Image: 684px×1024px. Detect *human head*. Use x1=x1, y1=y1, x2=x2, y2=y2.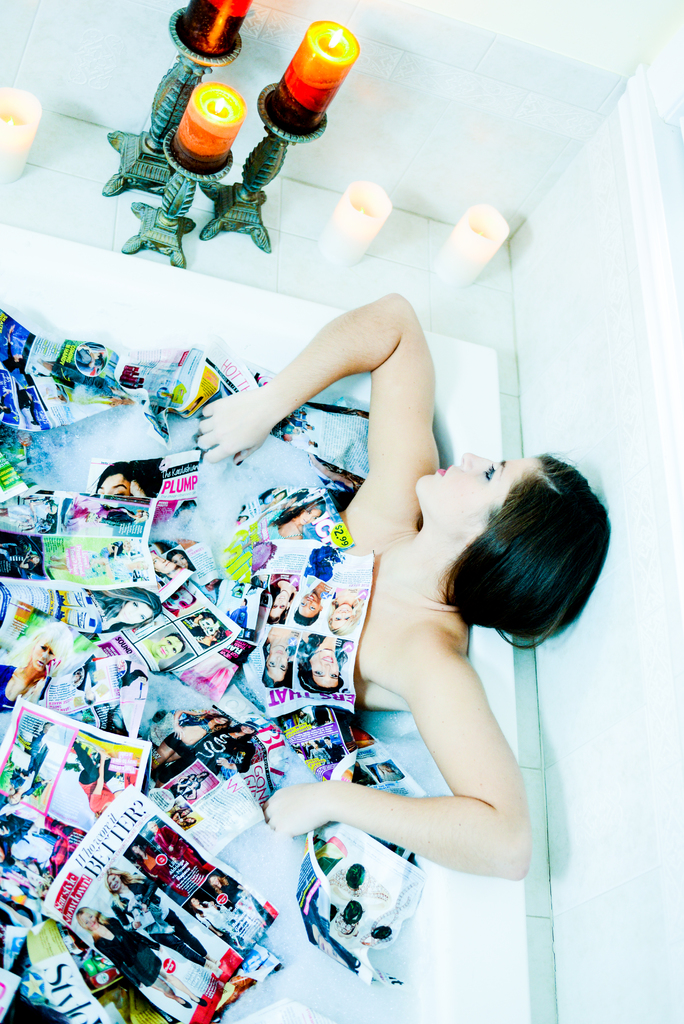
x1=295, y1=502, x2=328, y2=528.
